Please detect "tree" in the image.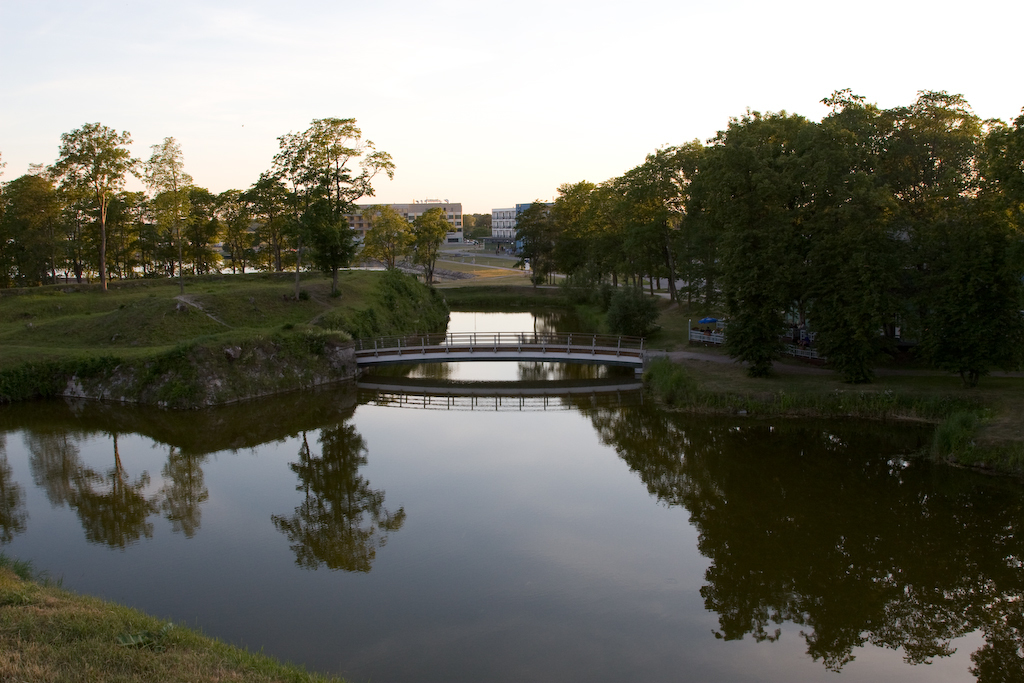
box=[146, 127, 194, 279].
